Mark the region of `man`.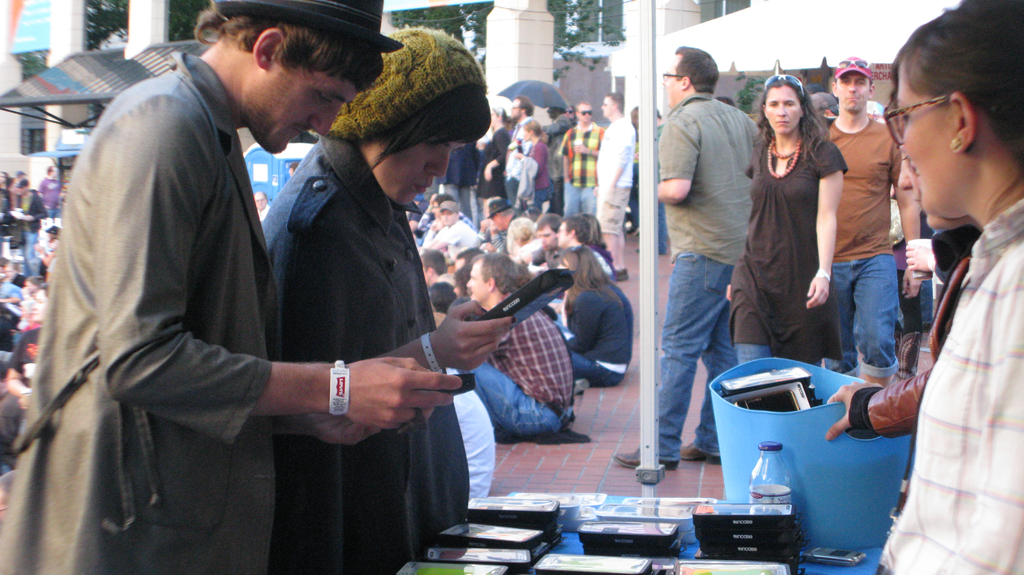
Region: [x1=481, y1=198, x2=532, y2=264].
